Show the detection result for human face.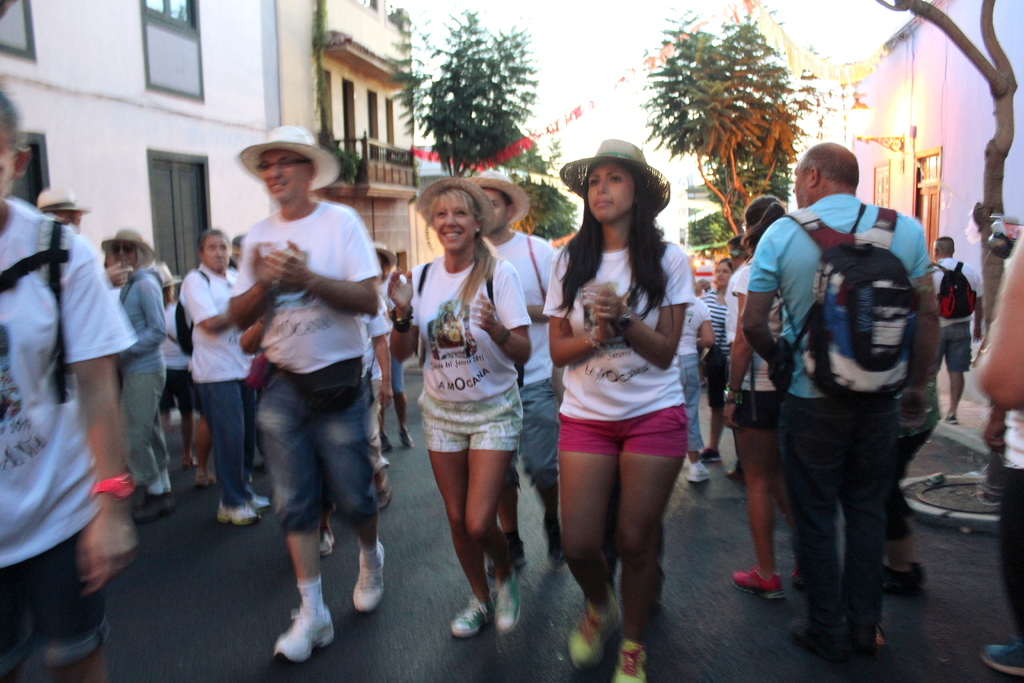
left=428, top=189, right=477, bottom=256.
